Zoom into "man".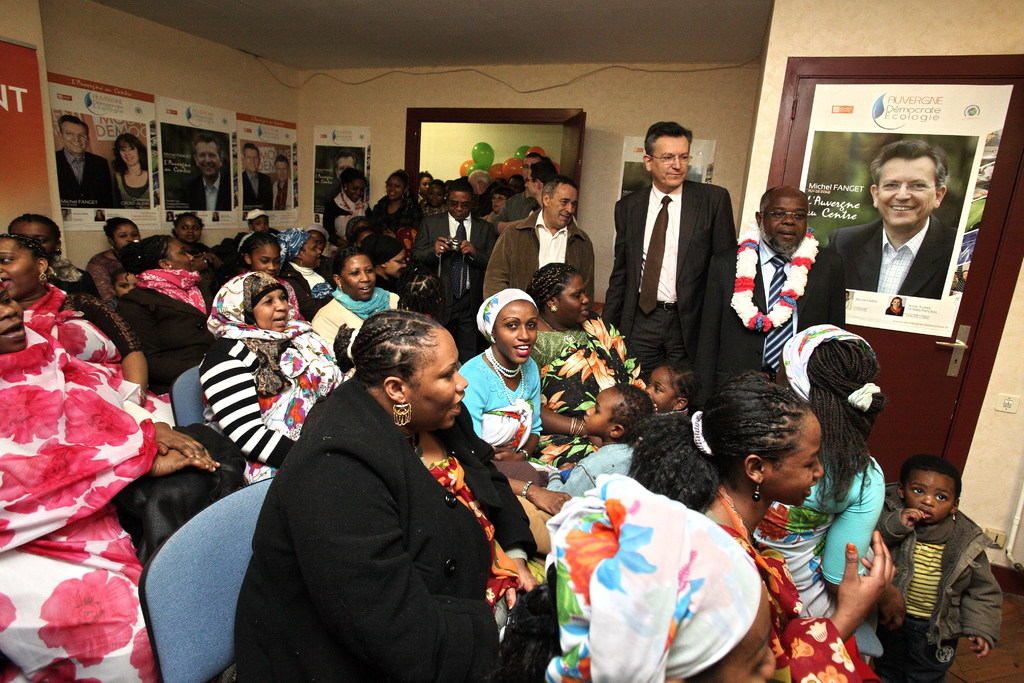
Zoom target: region(604, 122, 742, 374).
